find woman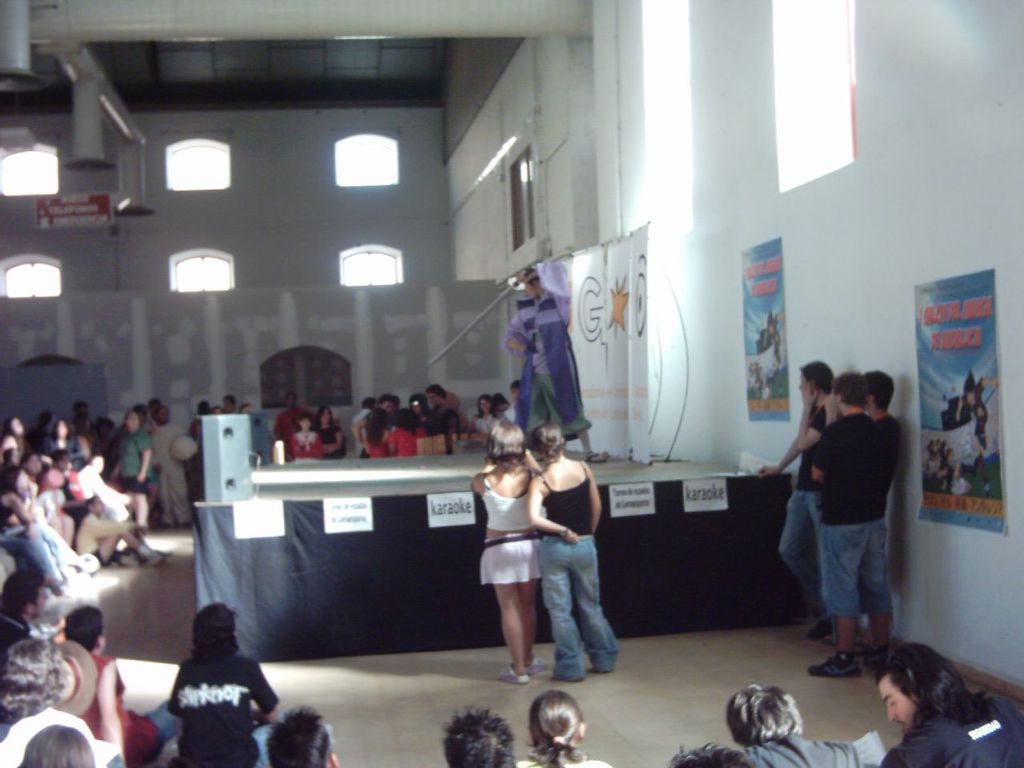
(310,402,350,462)
